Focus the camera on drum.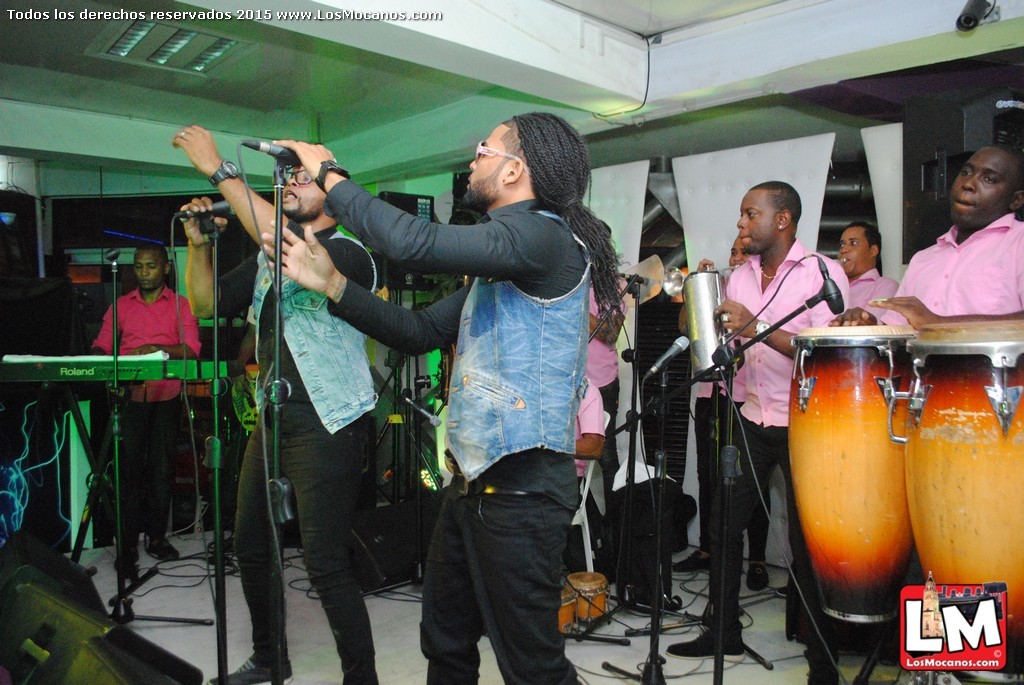
Focus region: [x1=900, y1=320, x2=1023, y2=675].
